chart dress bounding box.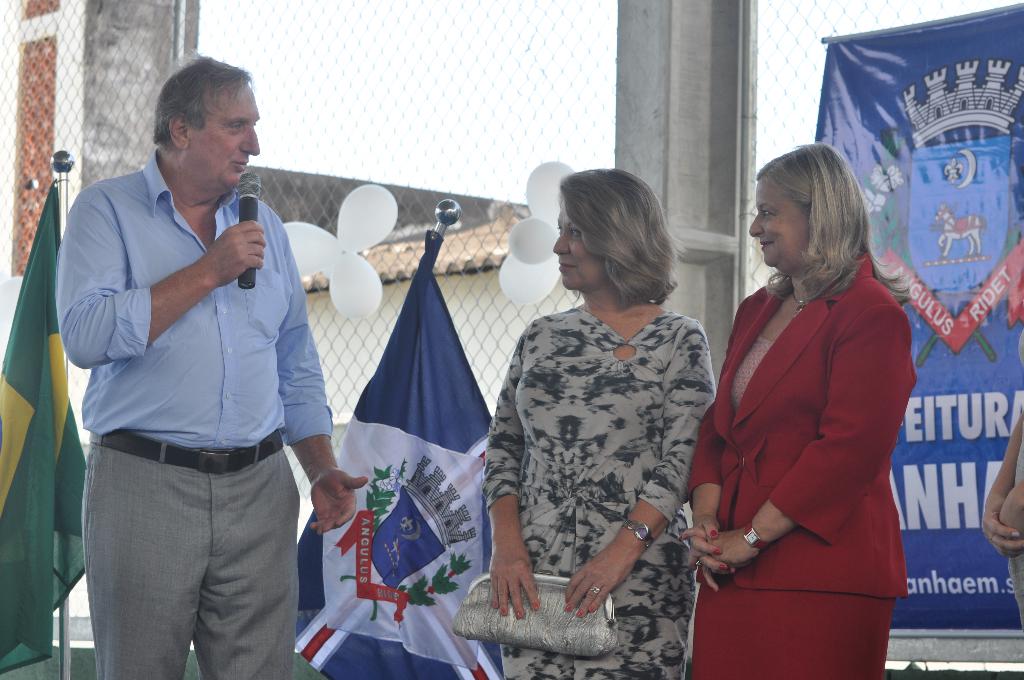
Charted: 484 305 724 679.
